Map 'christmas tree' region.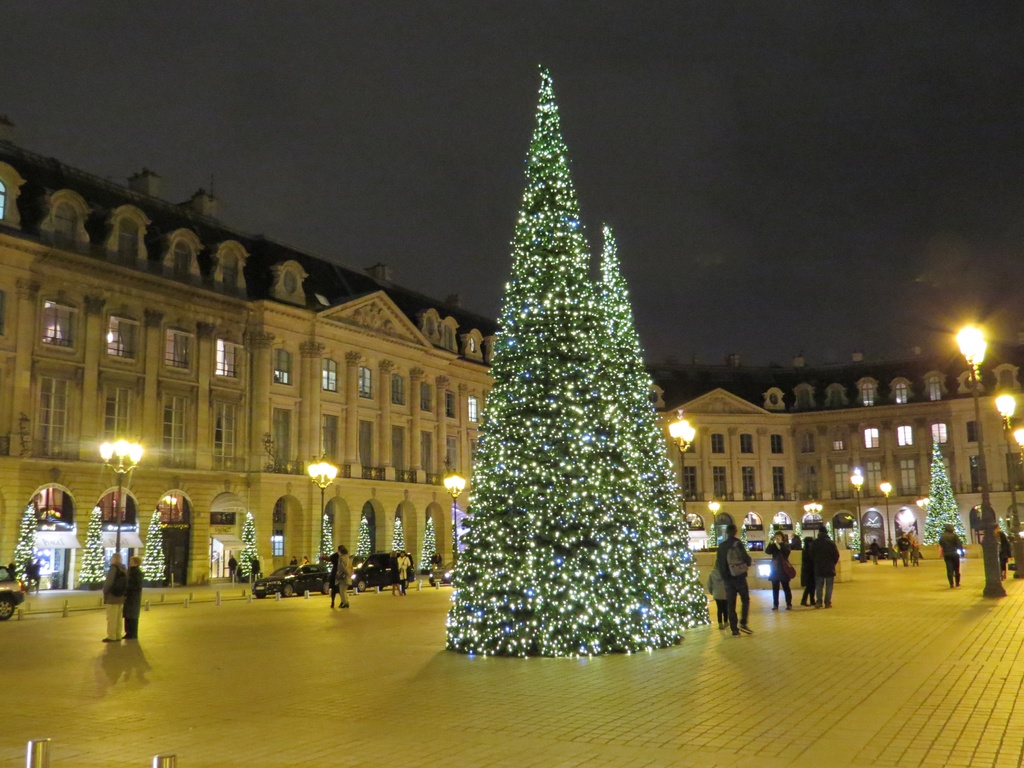
Mapped to l=141, t=507, r=170, b=590.
